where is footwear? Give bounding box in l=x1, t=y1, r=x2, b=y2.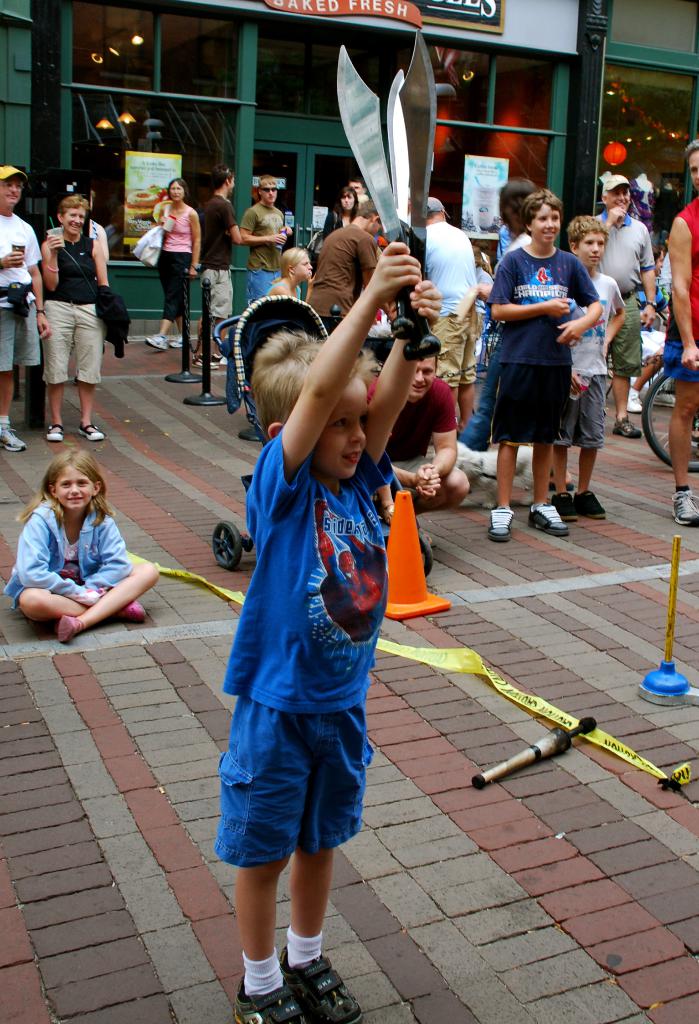
l=277, t=949, r=365, b=1023.
